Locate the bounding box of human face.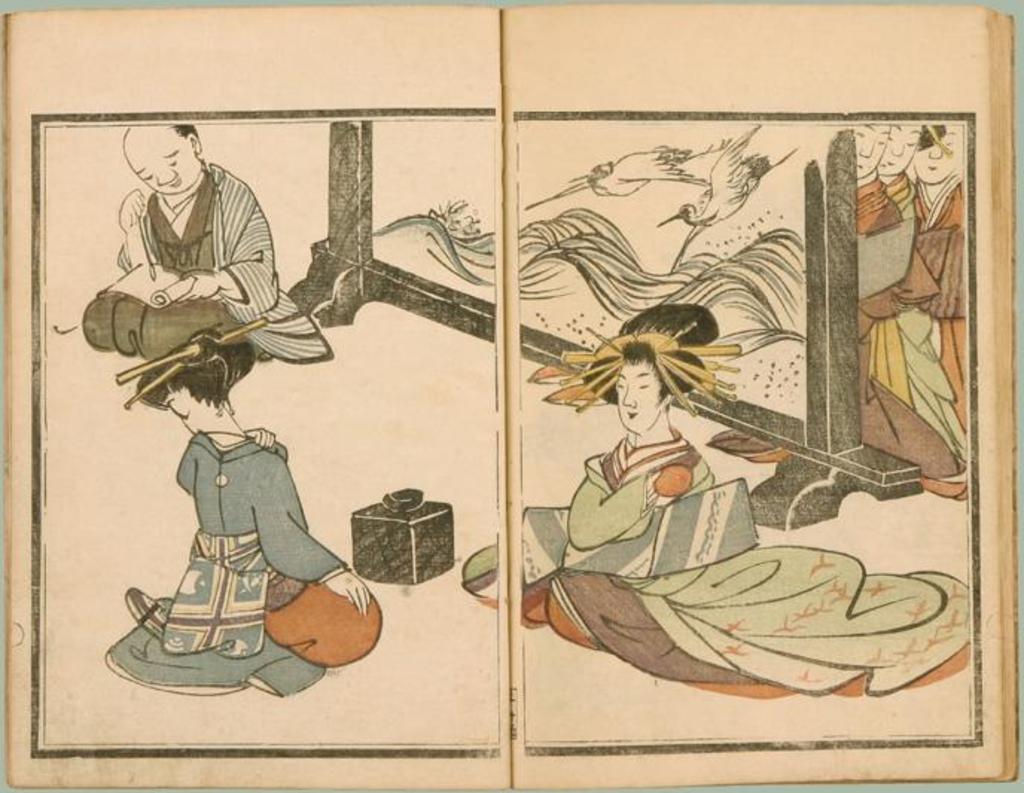
Bounding box: box(877, 125, 917, 176).
